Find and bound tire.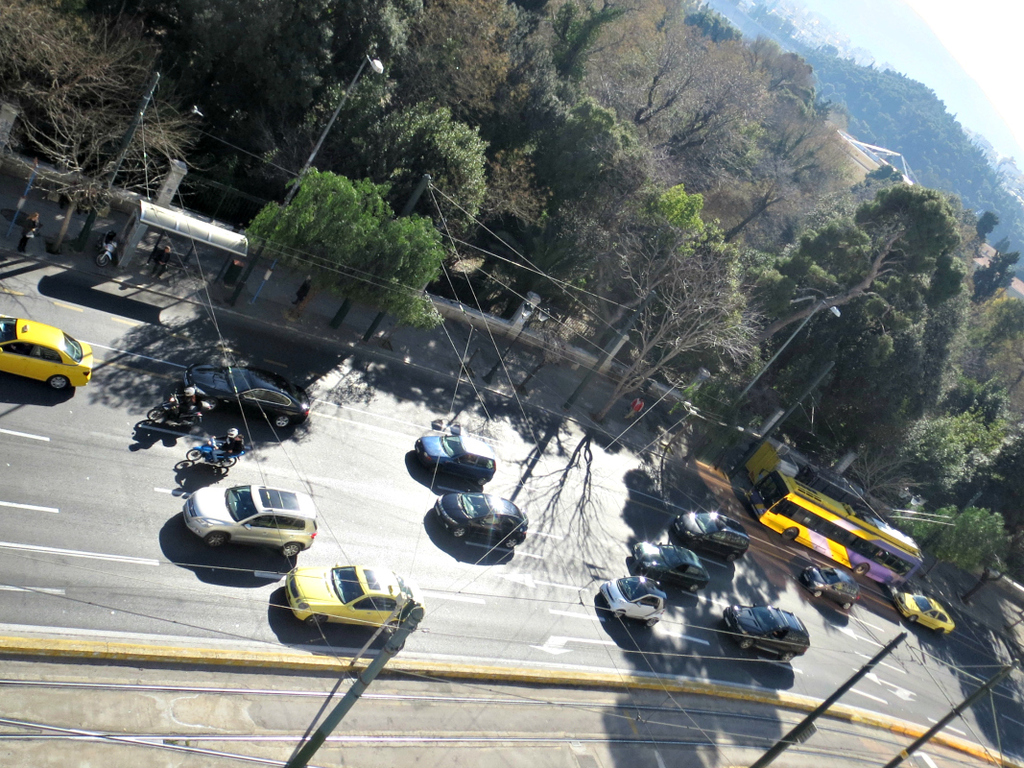
Bound: rect(45, 376, 66, 393).
